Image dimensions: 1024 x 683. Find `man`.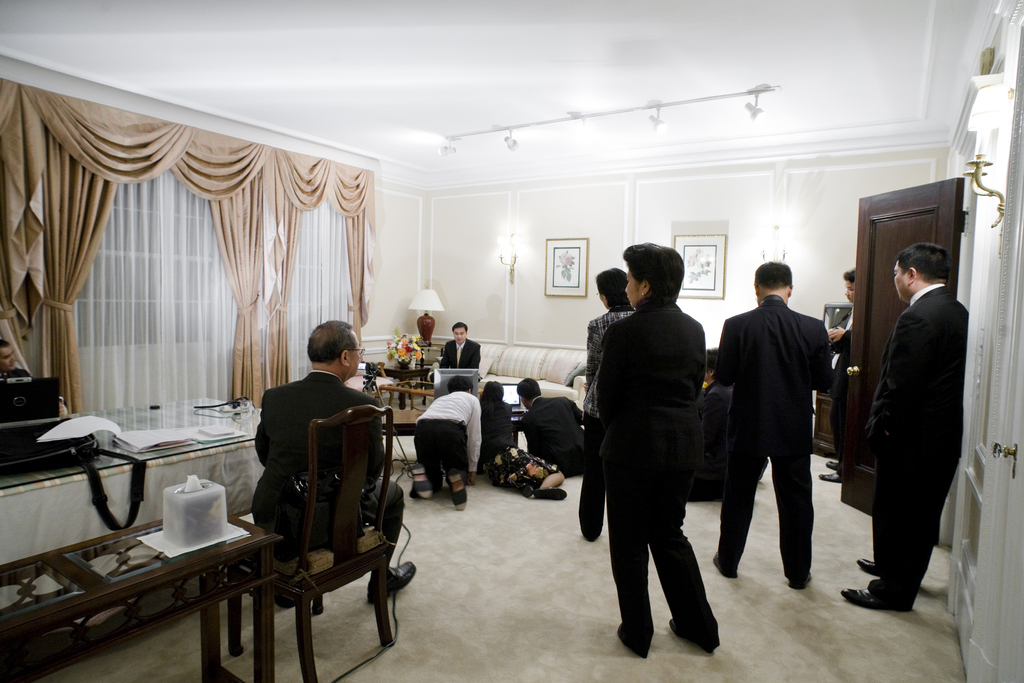
[left=408, top=372, right=483, bottom=510].
